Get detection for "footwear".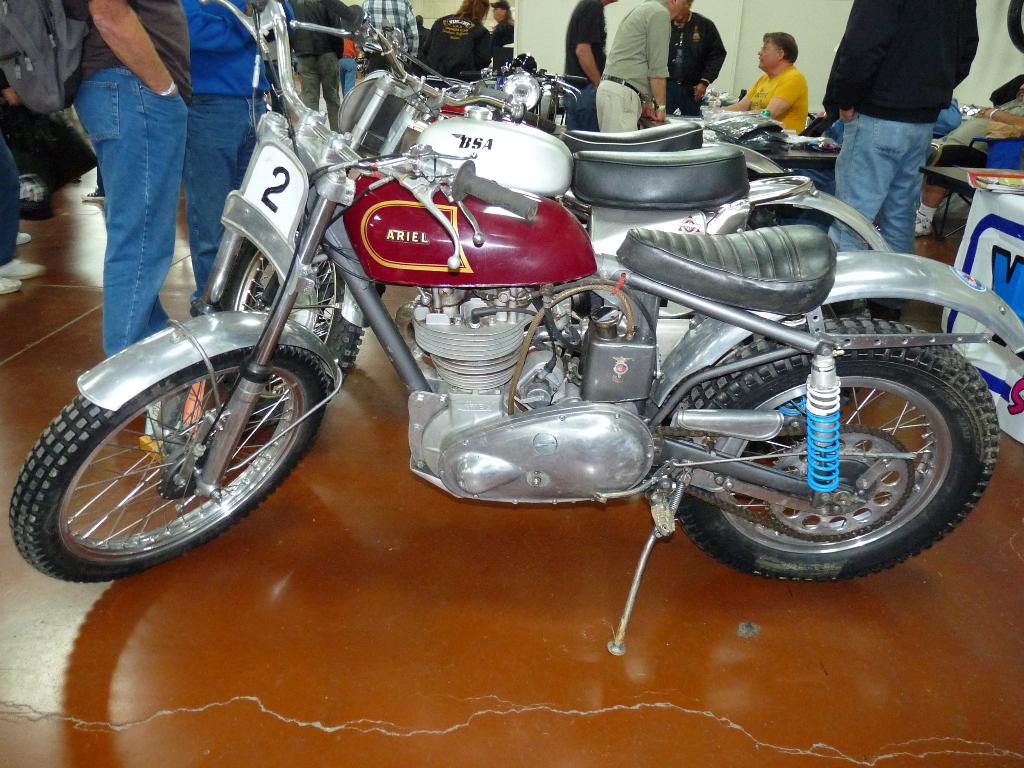
Detection: region(0, 271, 27, 300).
